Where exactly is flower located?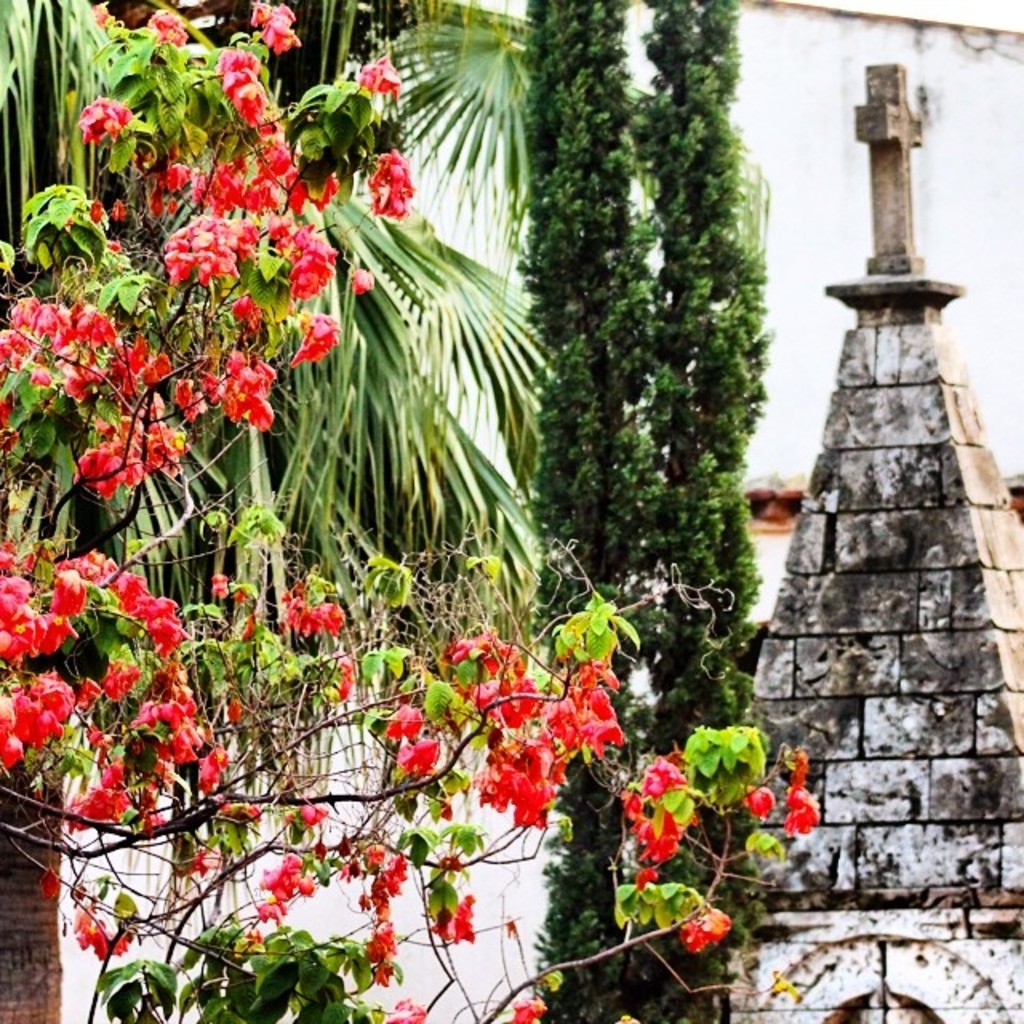
Its bounding box is [left=258, top=893, right=290, bottom=917].
